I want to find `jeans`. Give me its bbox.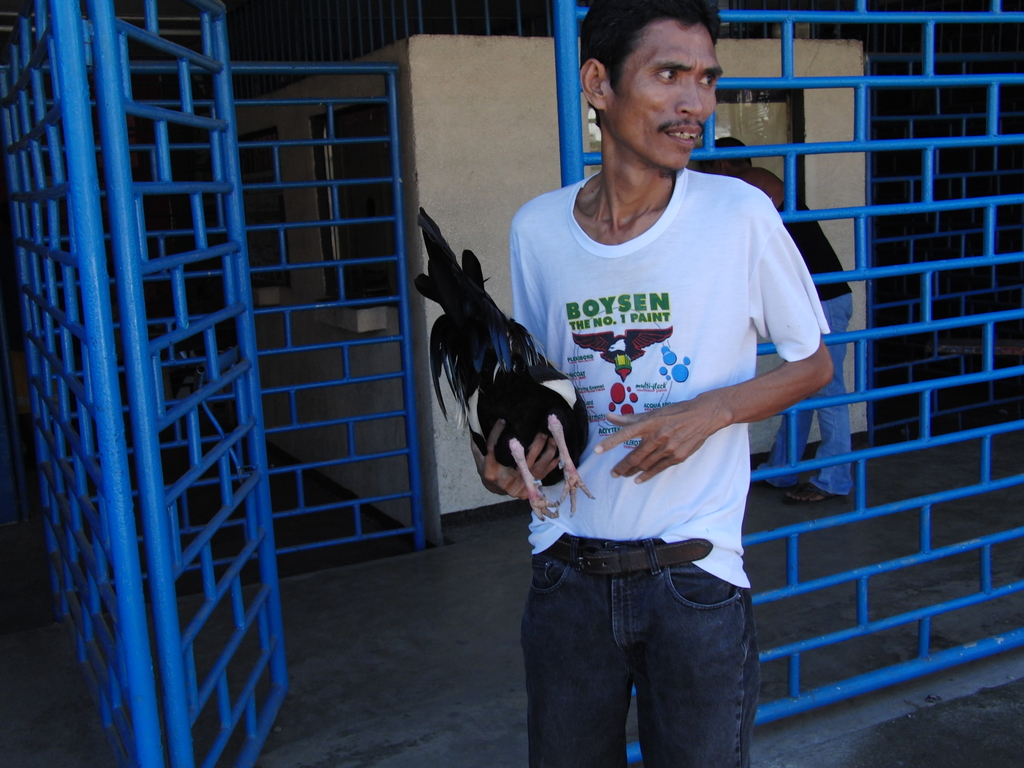
(left=513, top=541, right=764, bottom=762).
